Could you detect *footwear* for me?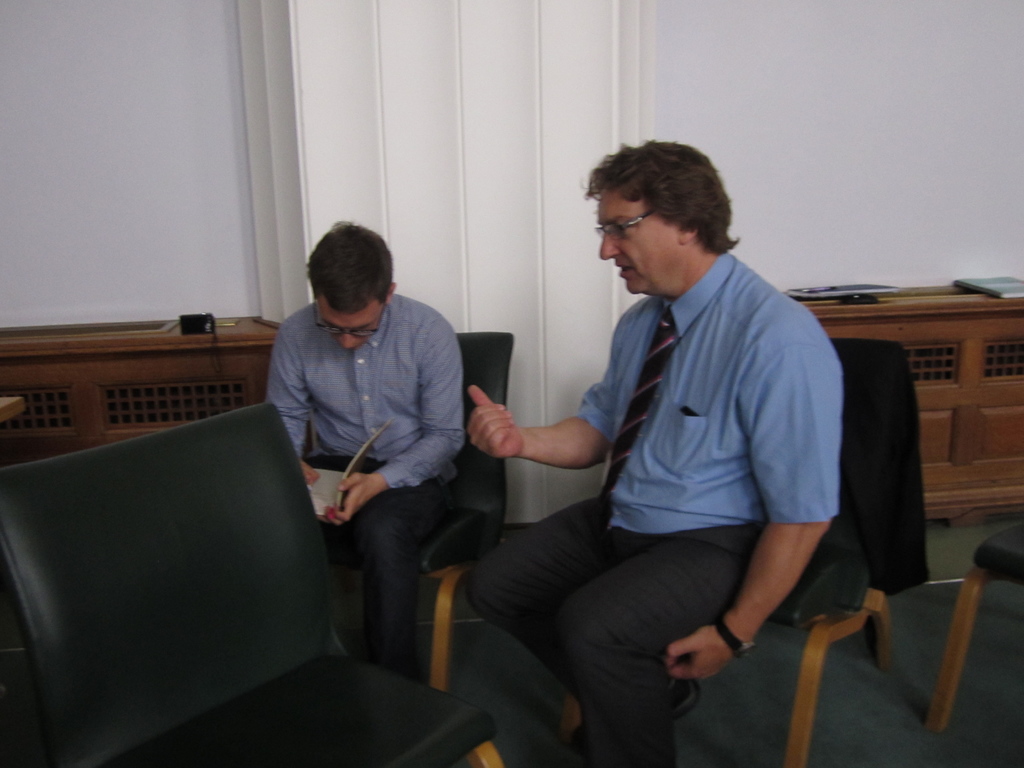
Detection result: {"x1": 661, "y1": 669, "x2": 700, "y2": 721}.
